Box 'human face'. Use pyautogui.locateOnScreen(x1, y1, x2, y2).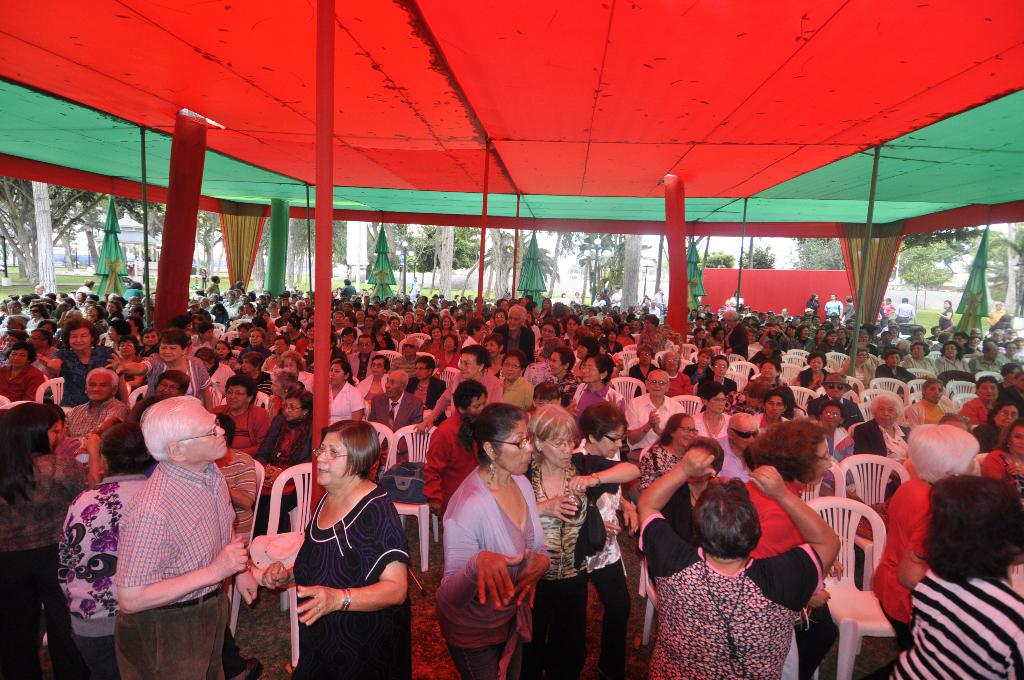
pyautogui.locateOnScreen(283, 357, 296, 371).
